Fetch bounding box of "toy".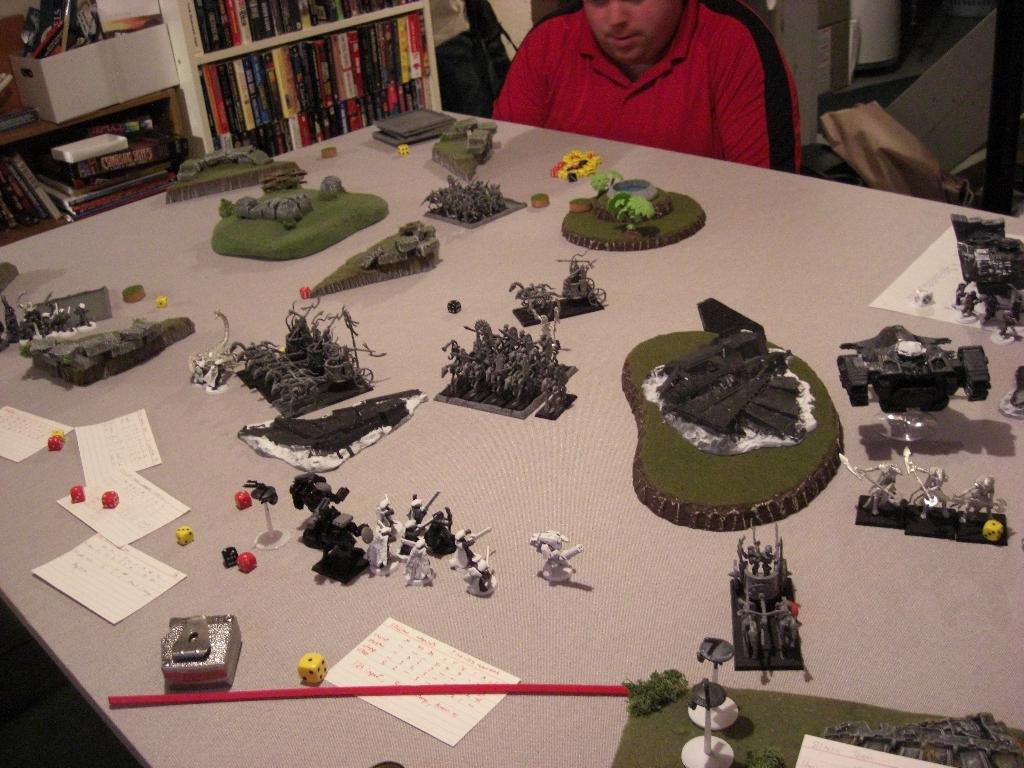
Bbox: x1=157, y1=611, x2=254, y2=691.
